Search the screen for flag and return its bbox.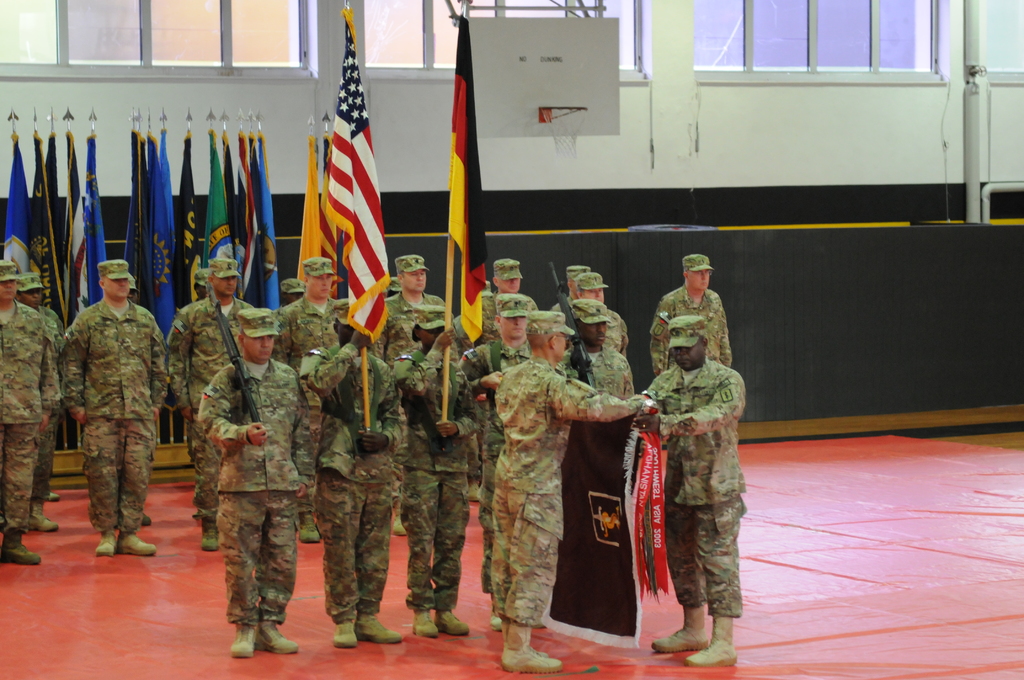
Found: (left=76, top=131, right=106, bottom=314).
